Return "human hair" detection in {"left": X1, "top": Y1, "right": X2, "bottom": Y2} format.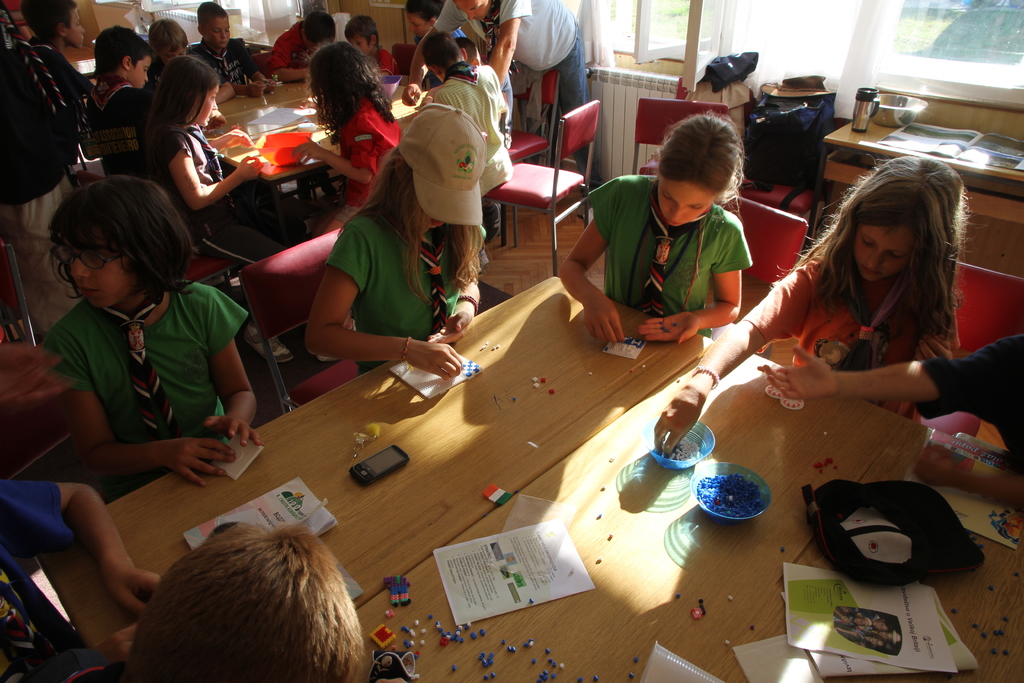
{"left": 197, "top": 0, "right": 222, "bottom": 30}.
